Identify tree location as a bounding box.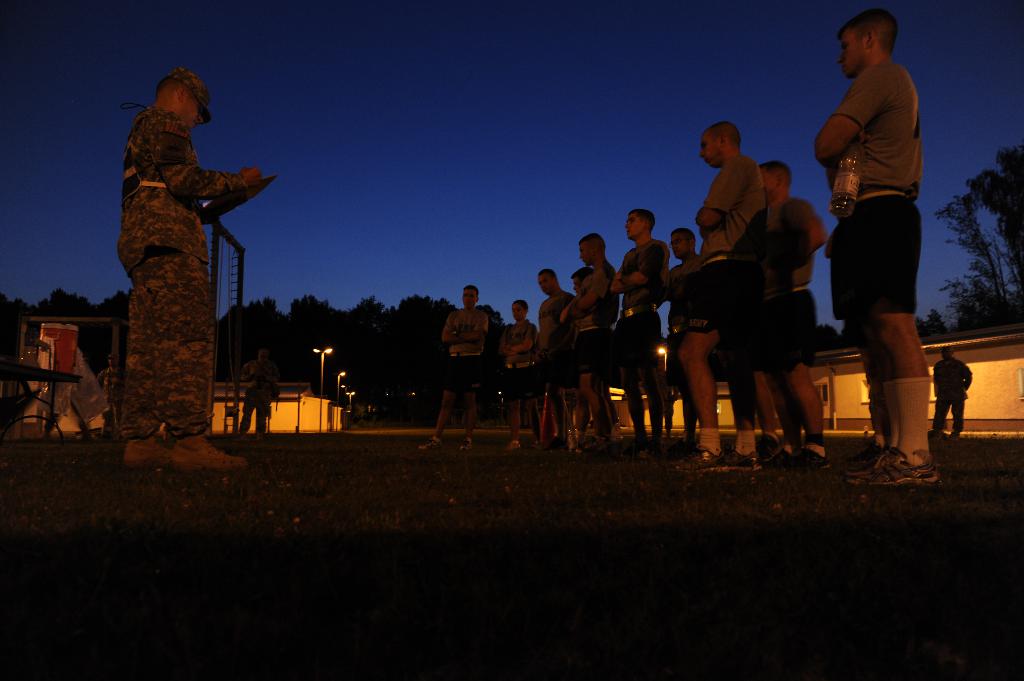
bbox(941, 118, 1020, 350).
